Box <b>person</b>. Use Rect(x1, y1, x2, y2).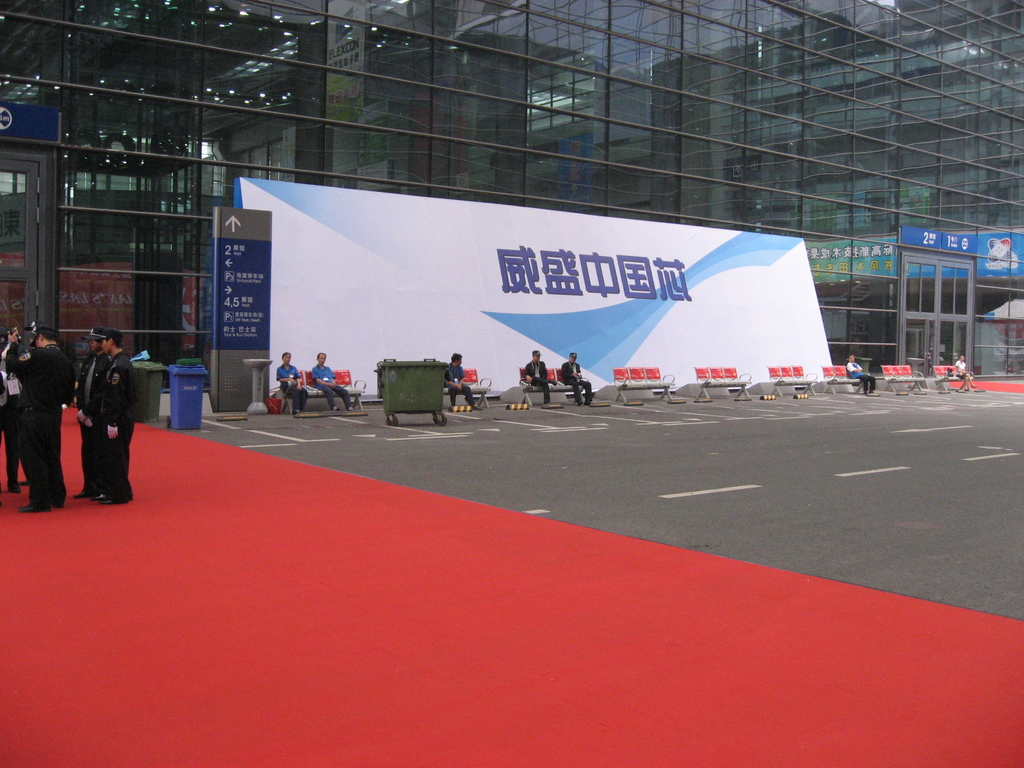
Rect(954, 355, 979, 392).
